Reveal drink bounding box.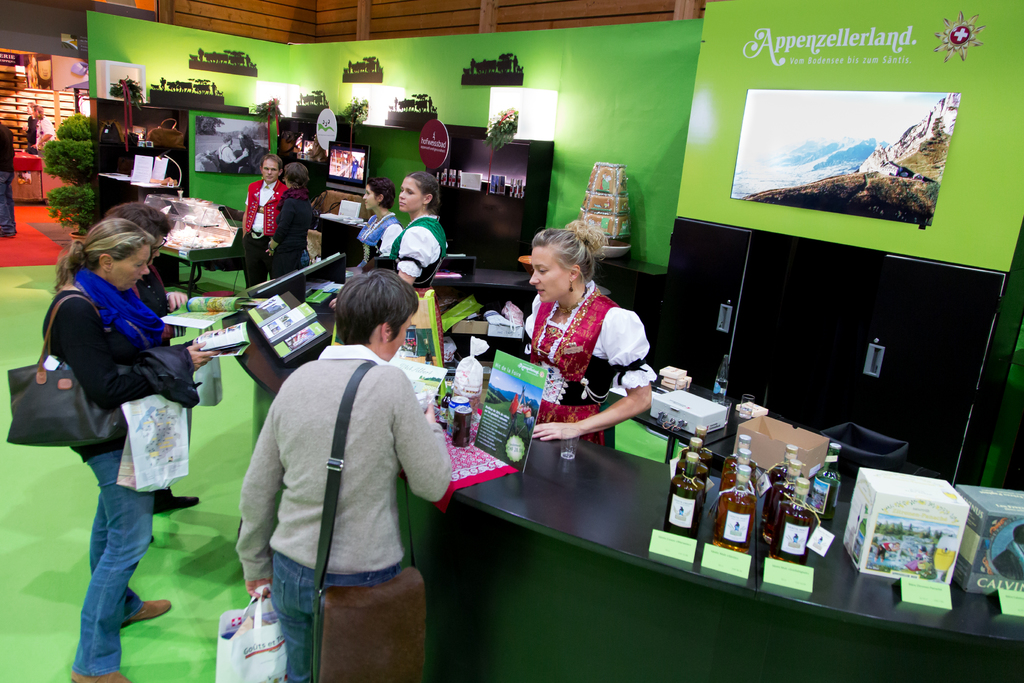
Revealed: (710, 378, 727, 403).
